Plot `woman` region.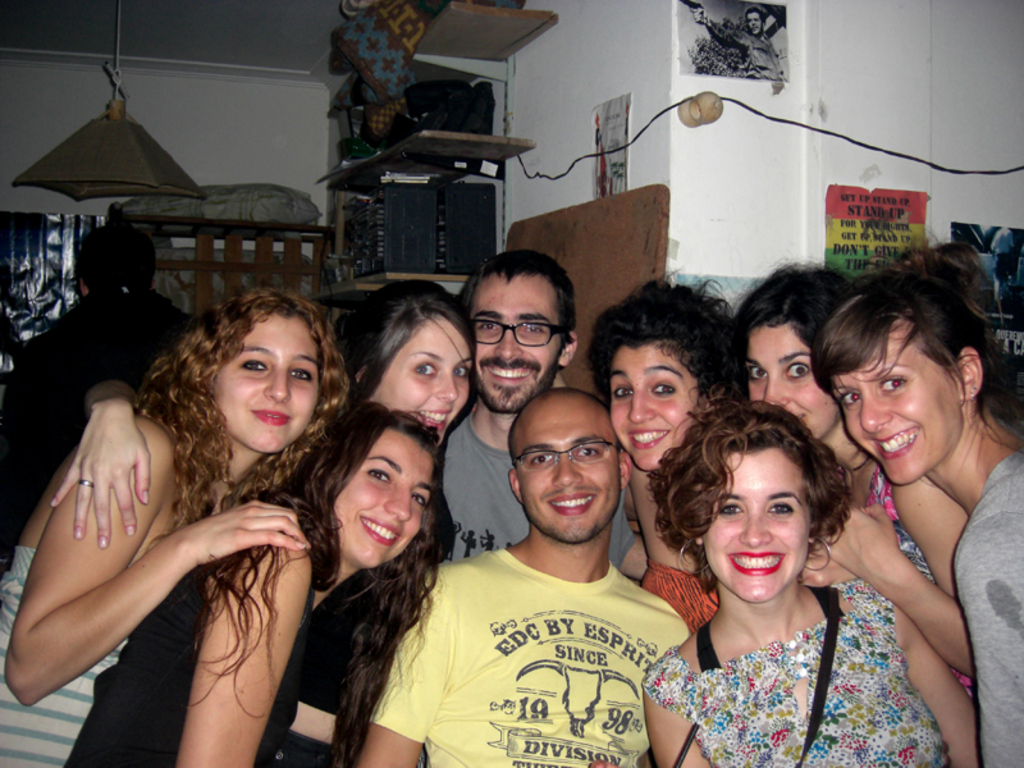
Plotted at box(731, 247, 986, 700).
